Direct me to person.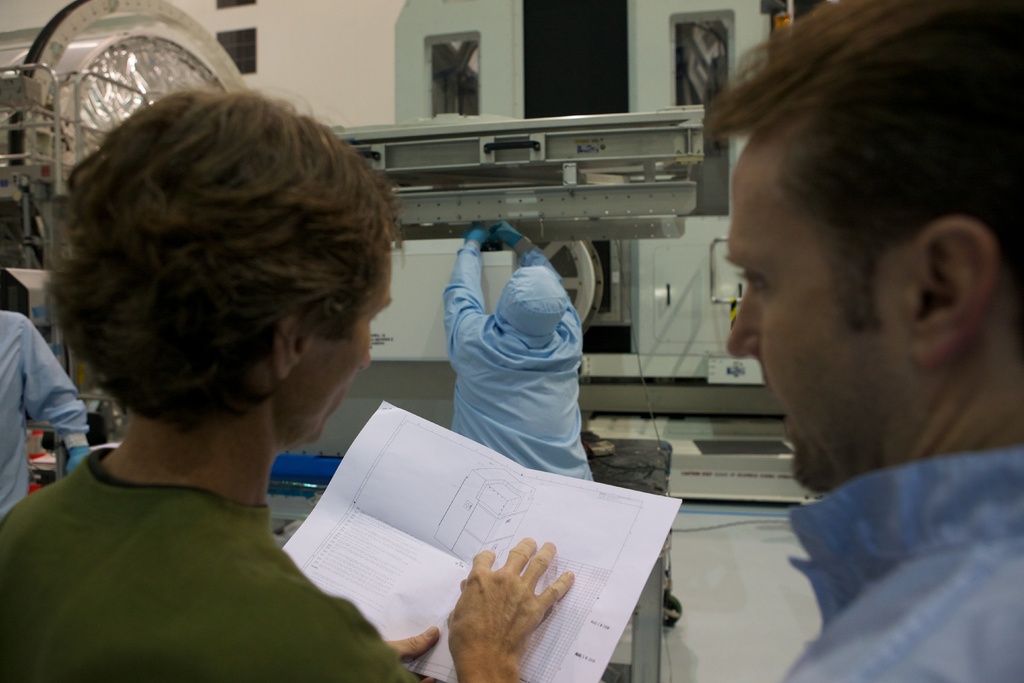
Direction: 699,0,1023,682.
